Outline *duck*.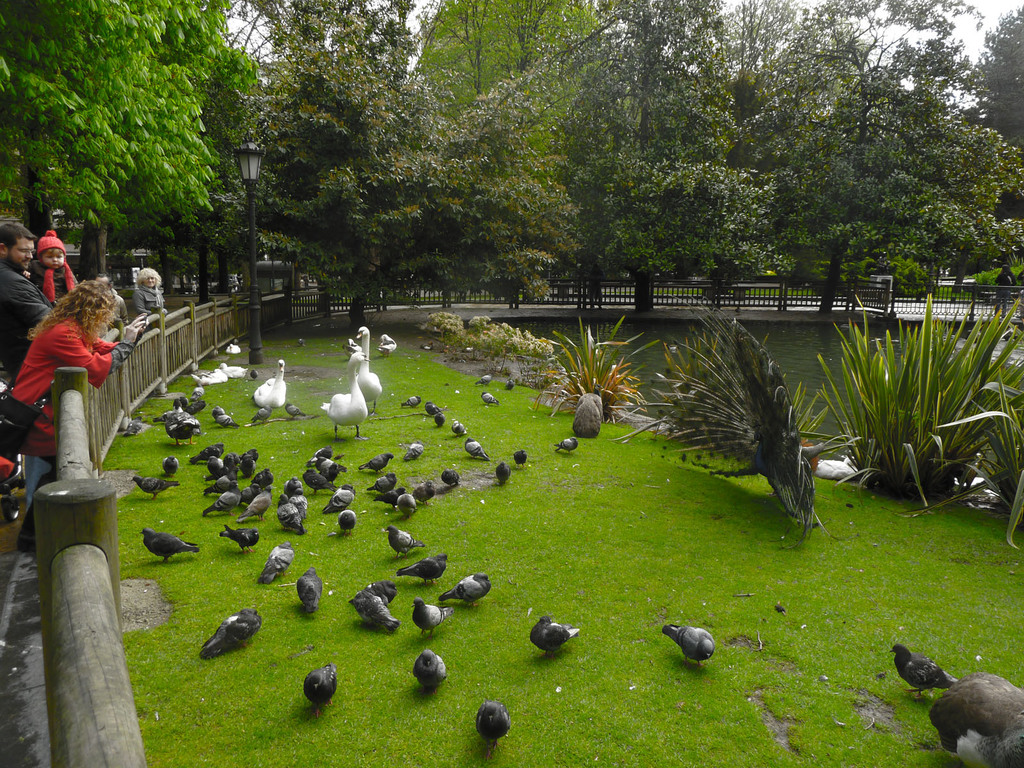
Outline: crop(358, 326, 382, 419).
